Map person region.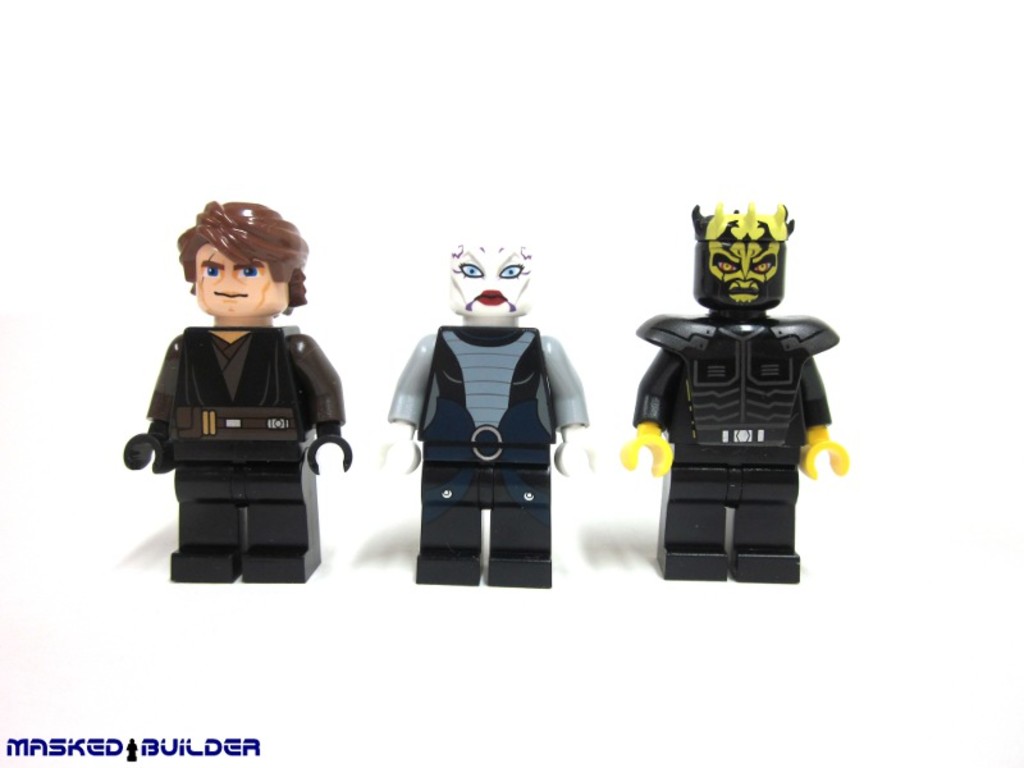
Mapped to box=[119, 196, 351, 588].
